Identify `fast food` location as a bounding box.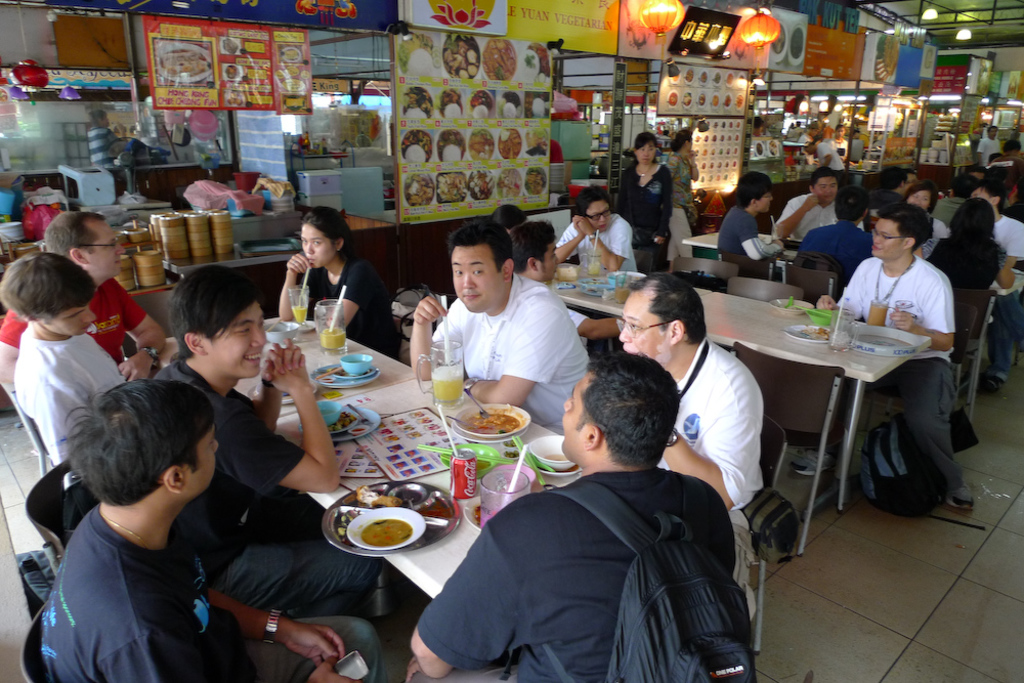
bbox=(699, 67, 711, 87).
